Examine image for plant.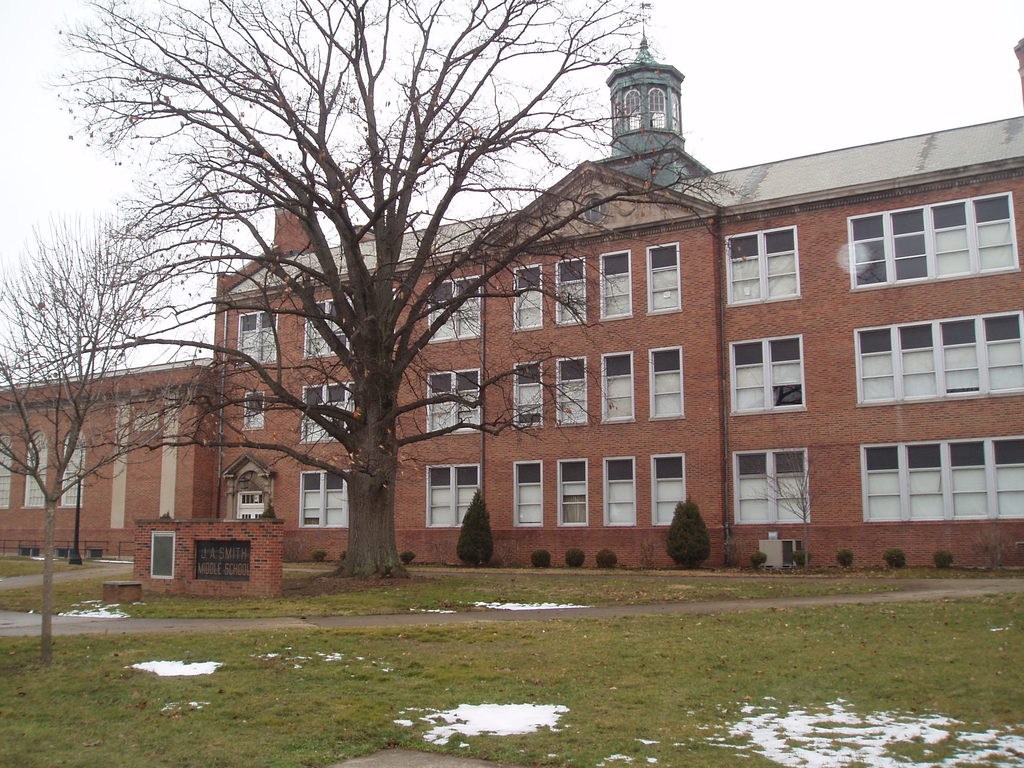
Examination result: [749, 550, 769, 564].
